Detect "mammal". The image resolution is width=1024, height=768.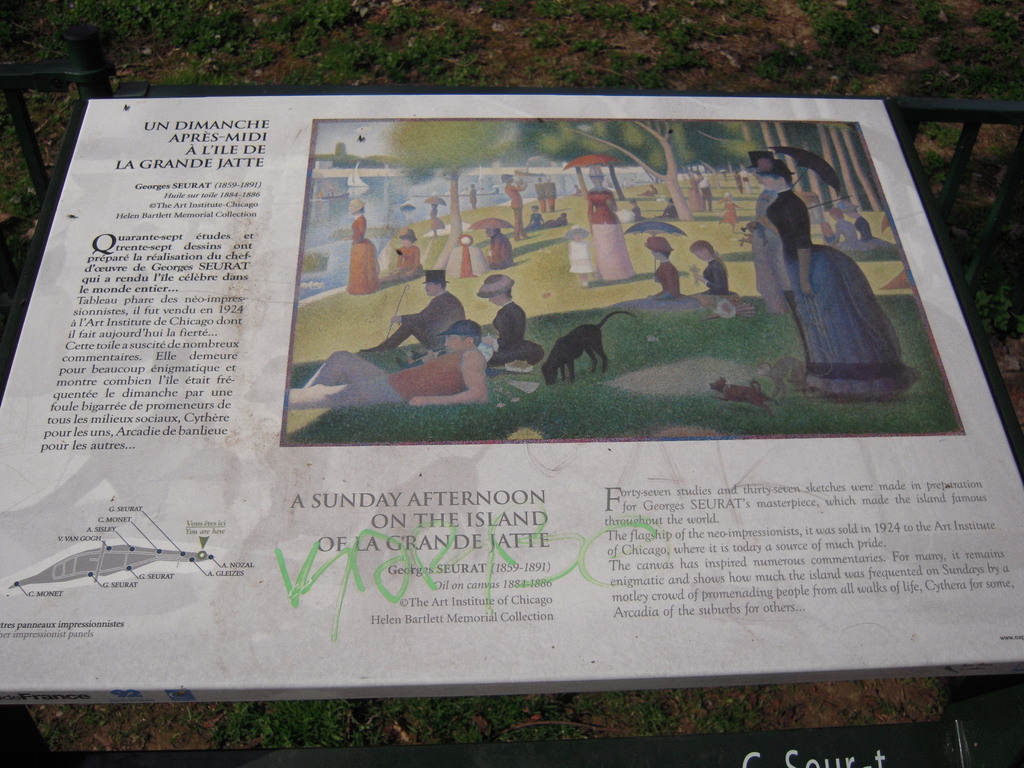
(689, 237, 728, 298).
